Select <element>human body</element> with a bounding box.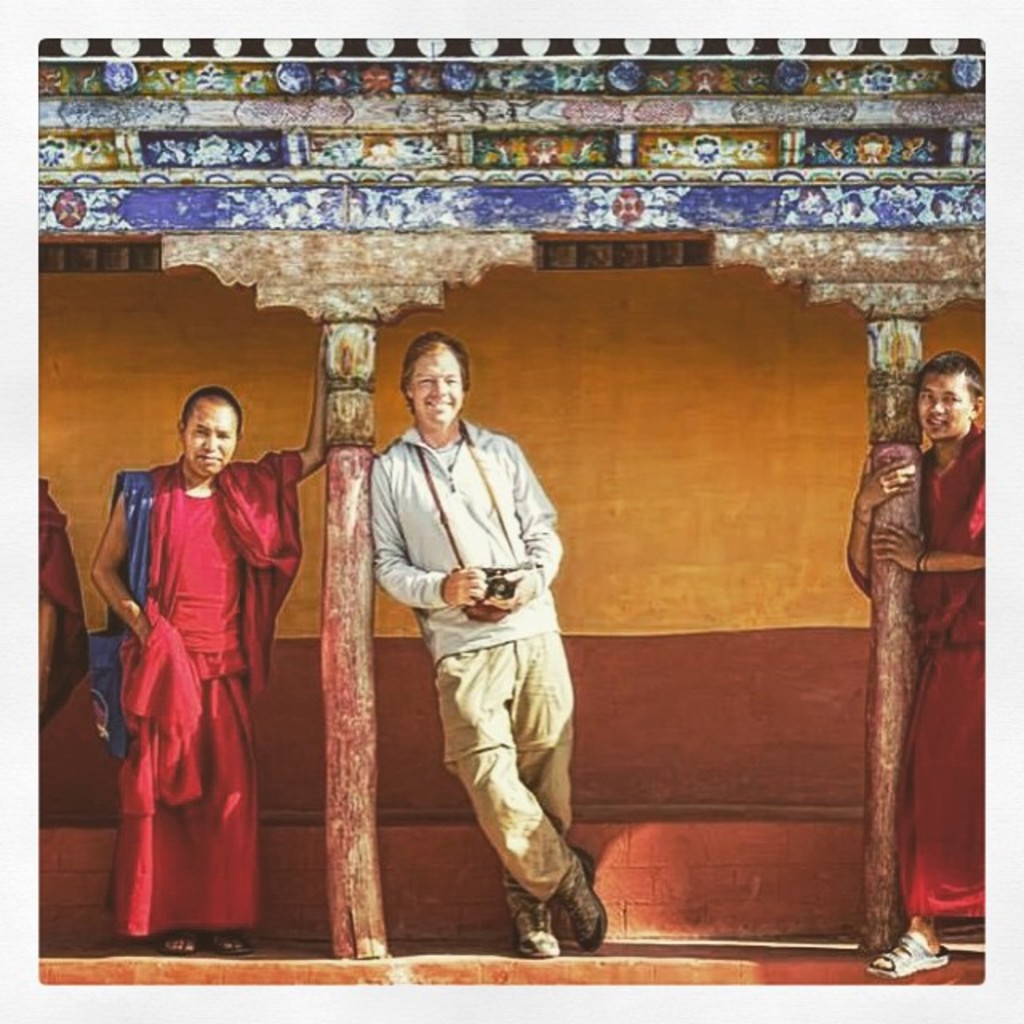
bbox=(91, 352, 285, 966).
